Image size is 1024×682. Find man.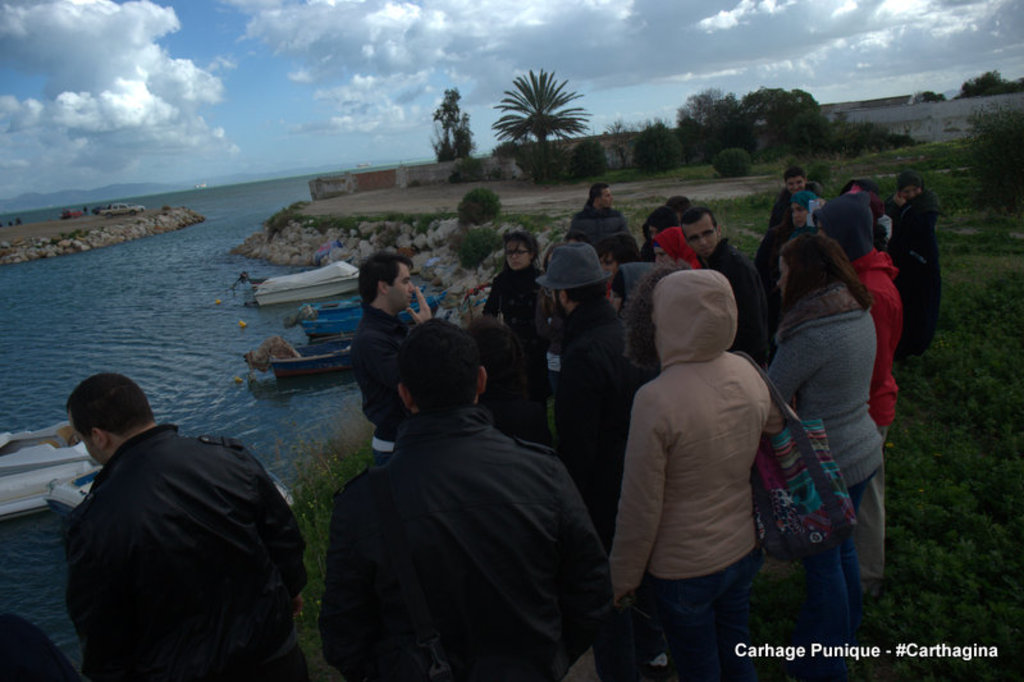
select_region(564, 186, 625, 250).
